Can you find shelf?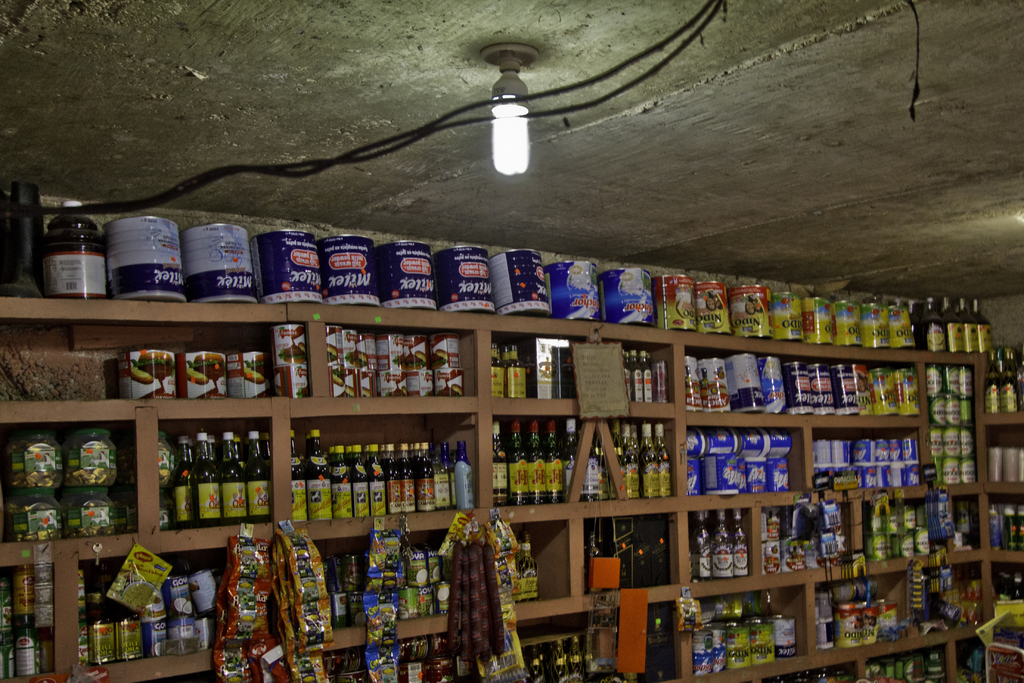
Yes, bounding box: [x1=993, y1=549, x2=1023, y2=611].
